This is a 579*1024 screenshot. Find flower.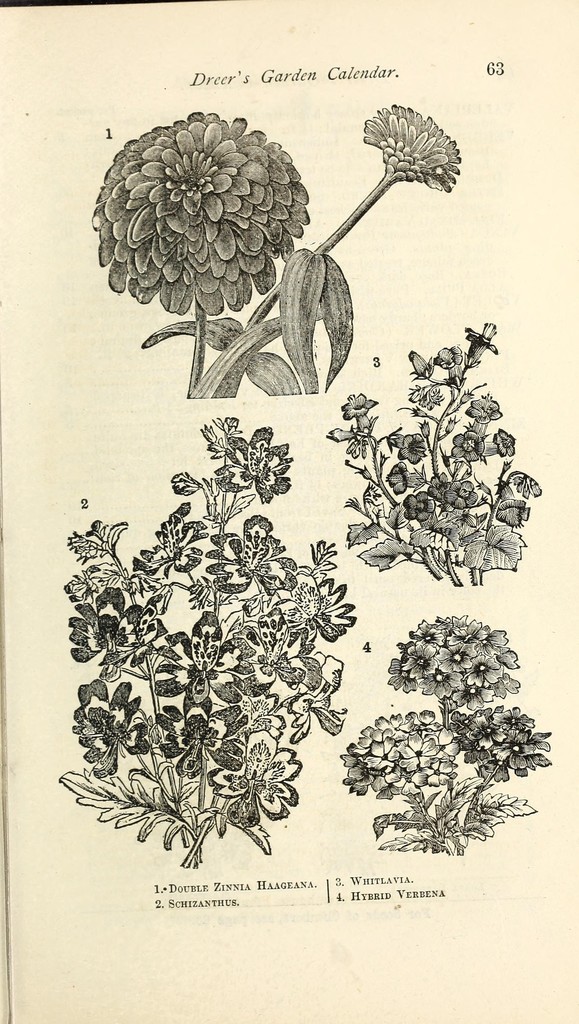
Bounding box: pyautogui.locateOnScreen(216, 429, 293, 504).
